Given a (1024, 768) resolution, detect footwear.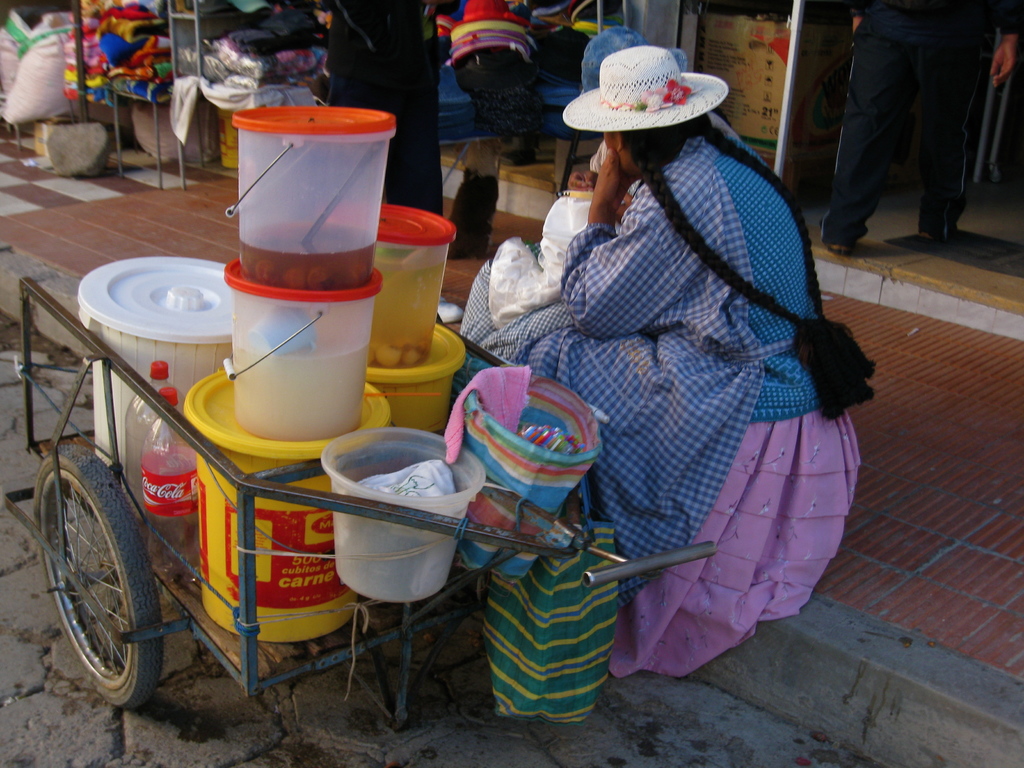
819, 243, 856, 259.
